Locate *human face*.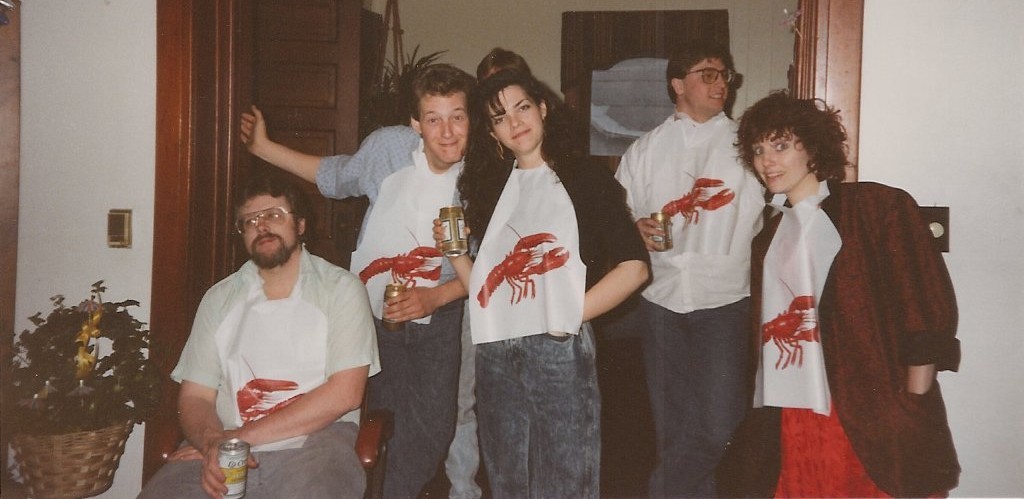
Bounding box: select_region(490, 81, 541, 152).
